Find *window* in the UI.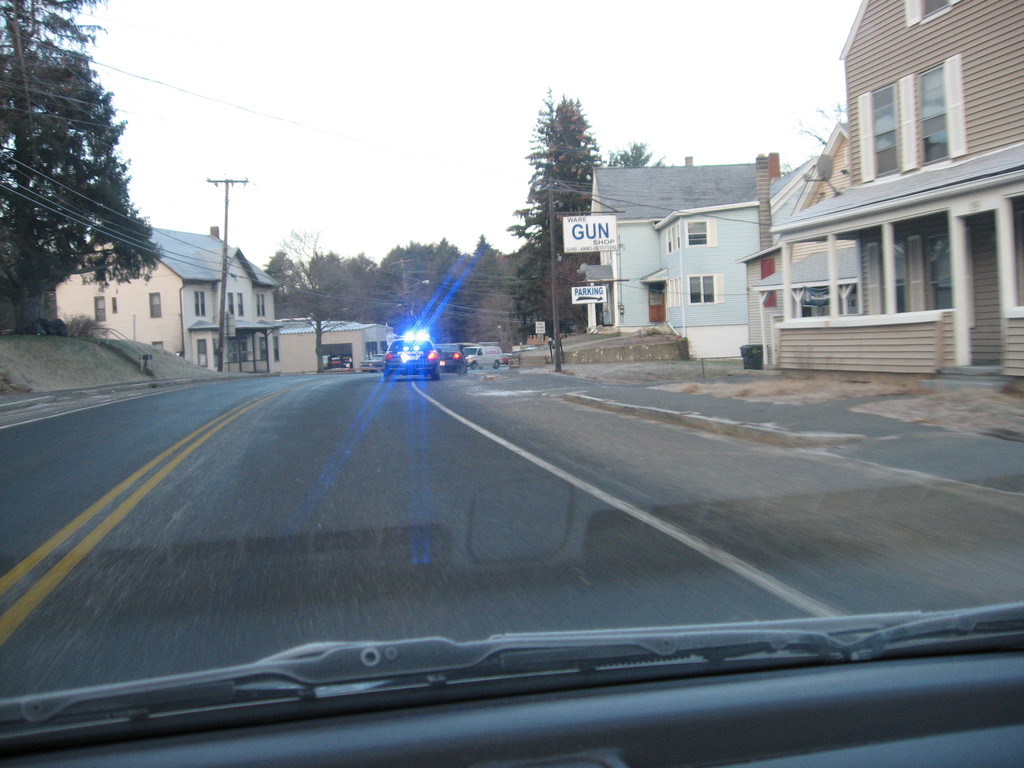
UI element at rect(906, 1, 970, 32).
